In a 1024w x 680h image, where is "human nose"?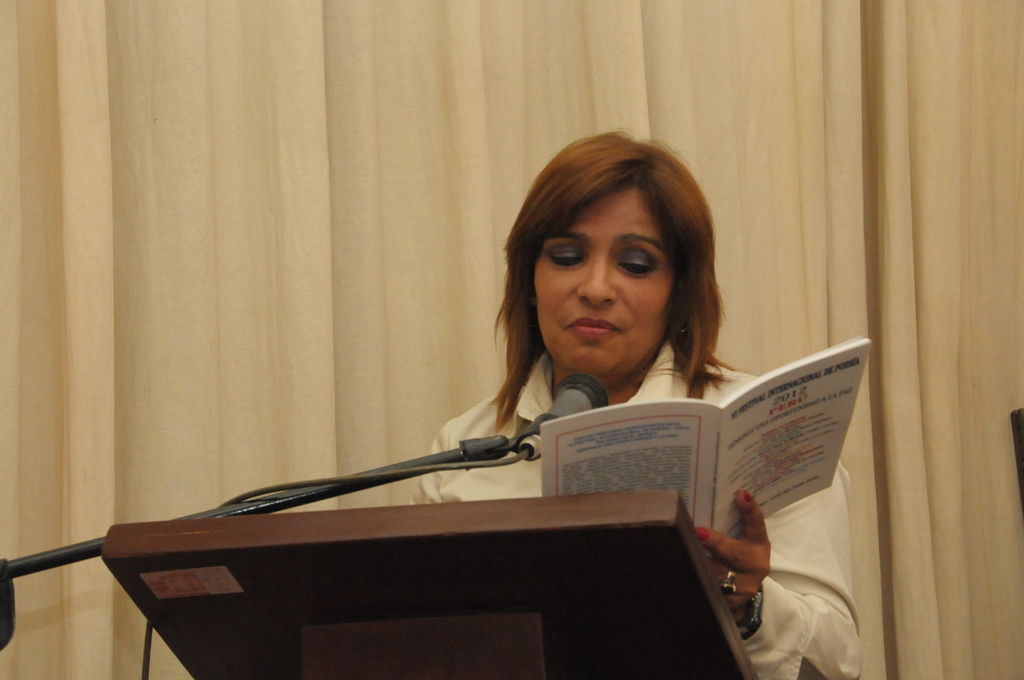
pyautogui.locateOnScreen(576, 256, 621, 307).
